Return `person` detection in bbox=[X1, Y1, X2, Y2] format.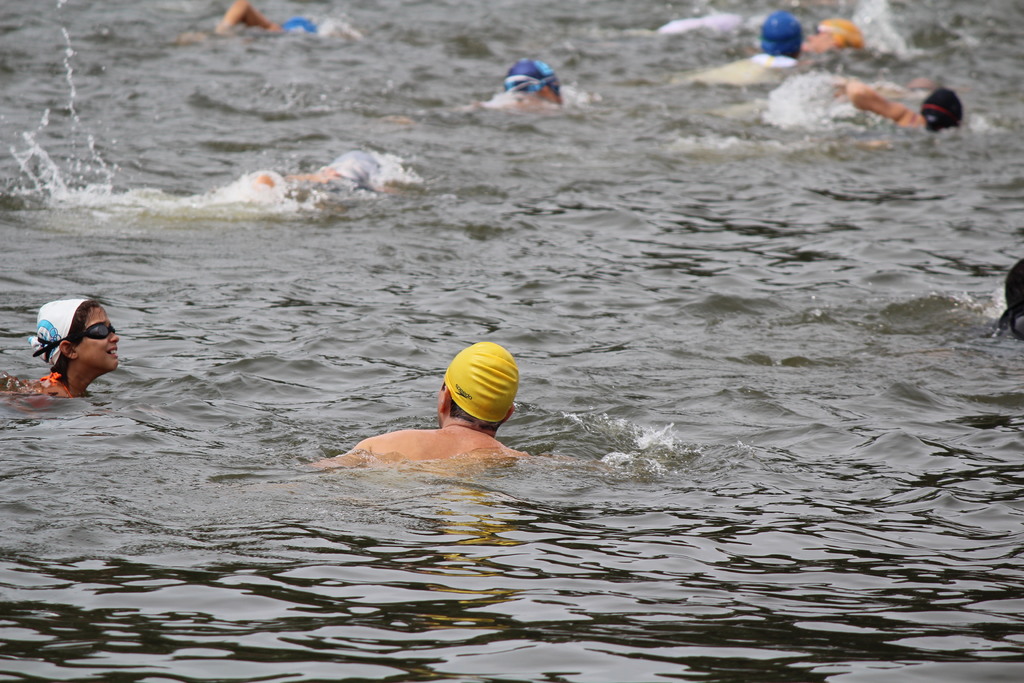
bbox=[243, 151, 397, 206].
